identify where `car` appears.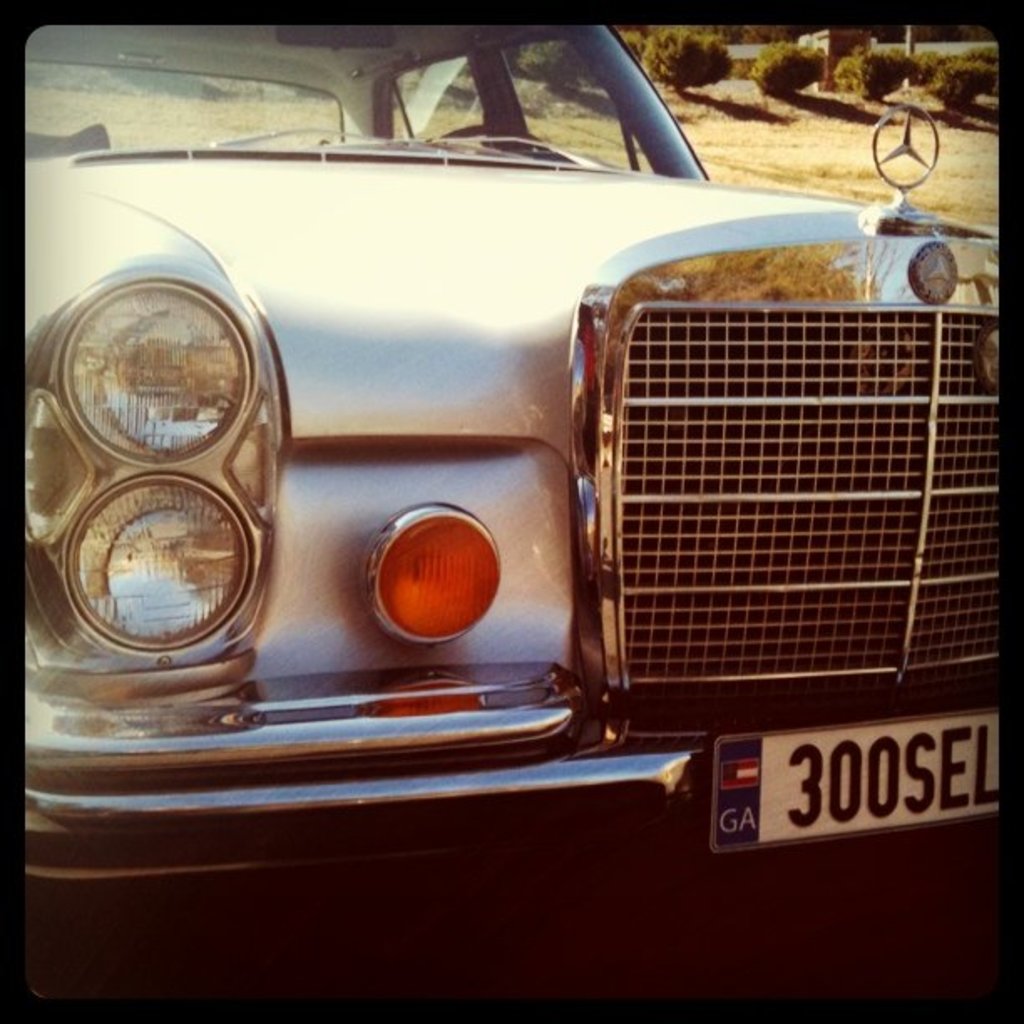
Appears at region(5, 25, 974, 960).
